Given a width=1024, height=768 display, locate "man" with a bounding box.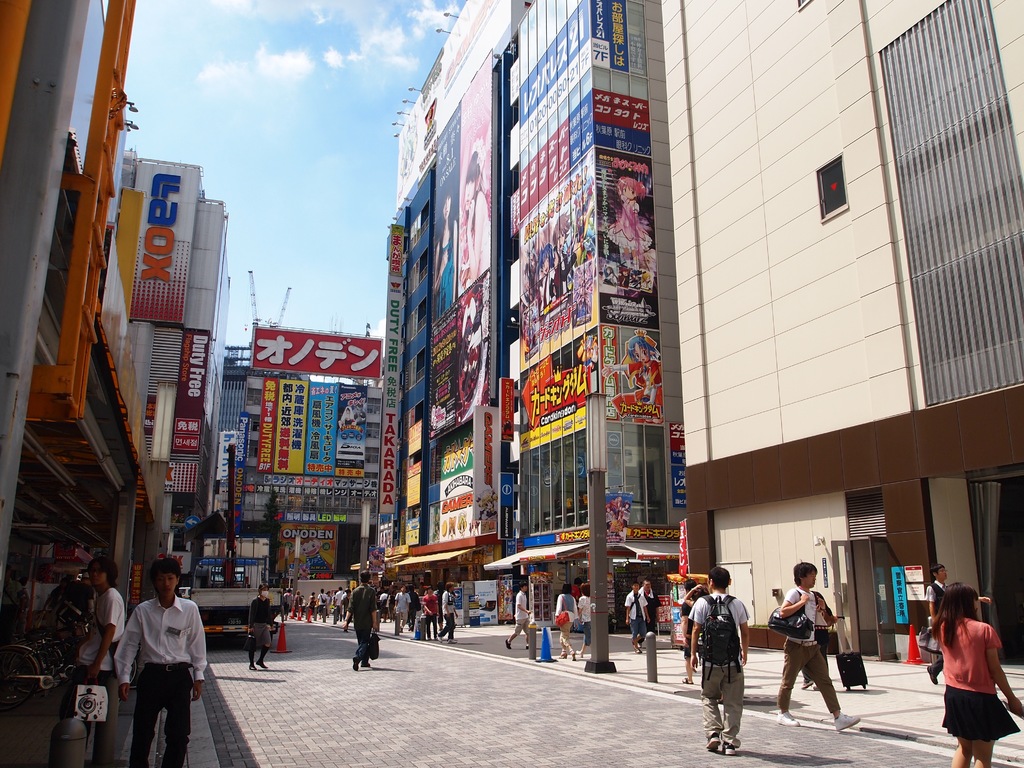
Located: 437:580:457:643.
